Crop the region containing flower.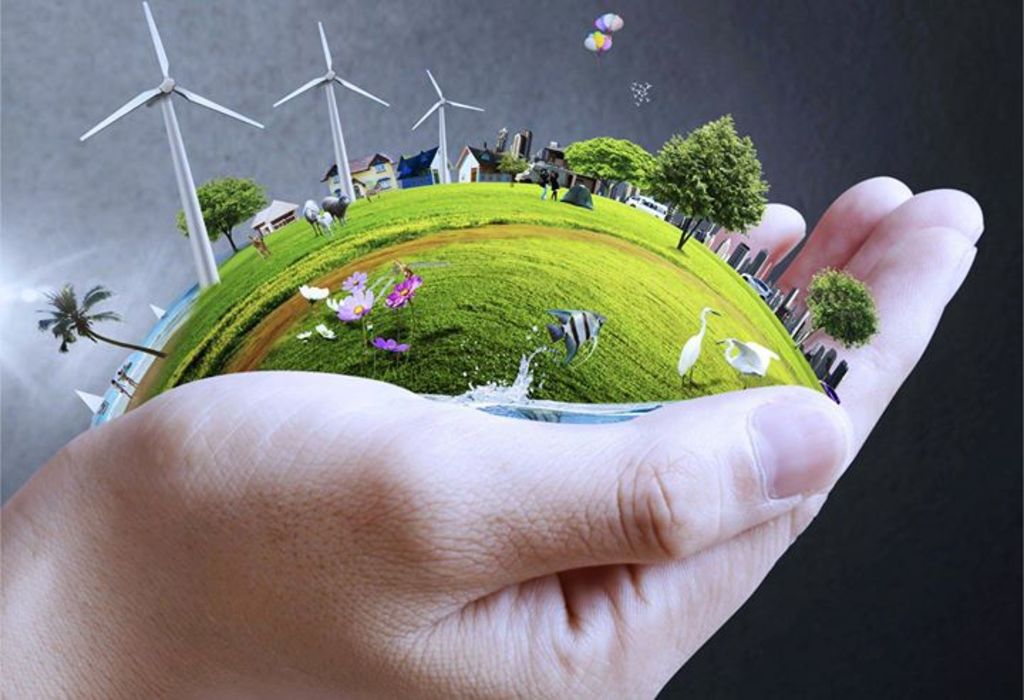
Crop region: crop(387, 272, 424, 304).
